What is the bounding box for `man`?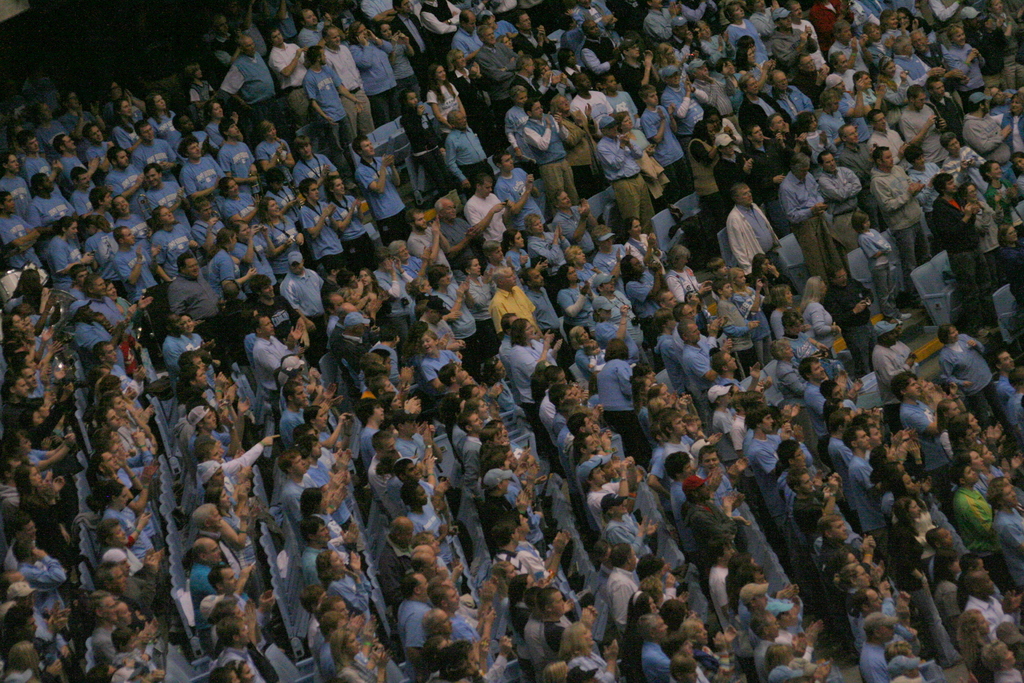
{"x1": 556, "y1": 194, "x2": 604, "y2": 254}.
